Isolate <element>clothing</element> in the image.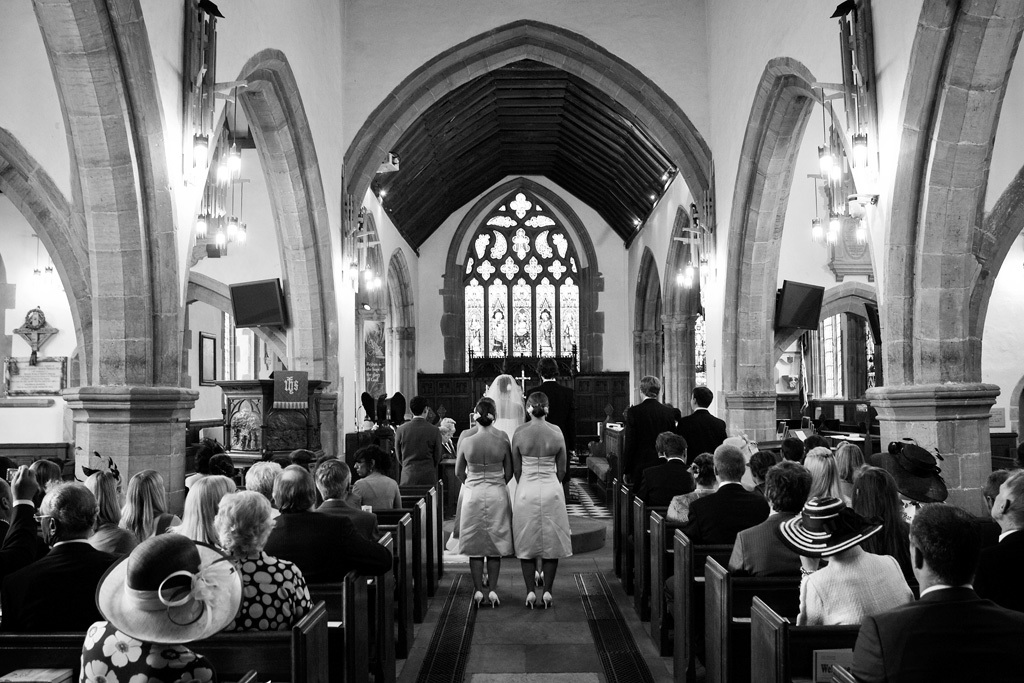
Isolated region: left=394, top=413, right=445, bottom=481.
